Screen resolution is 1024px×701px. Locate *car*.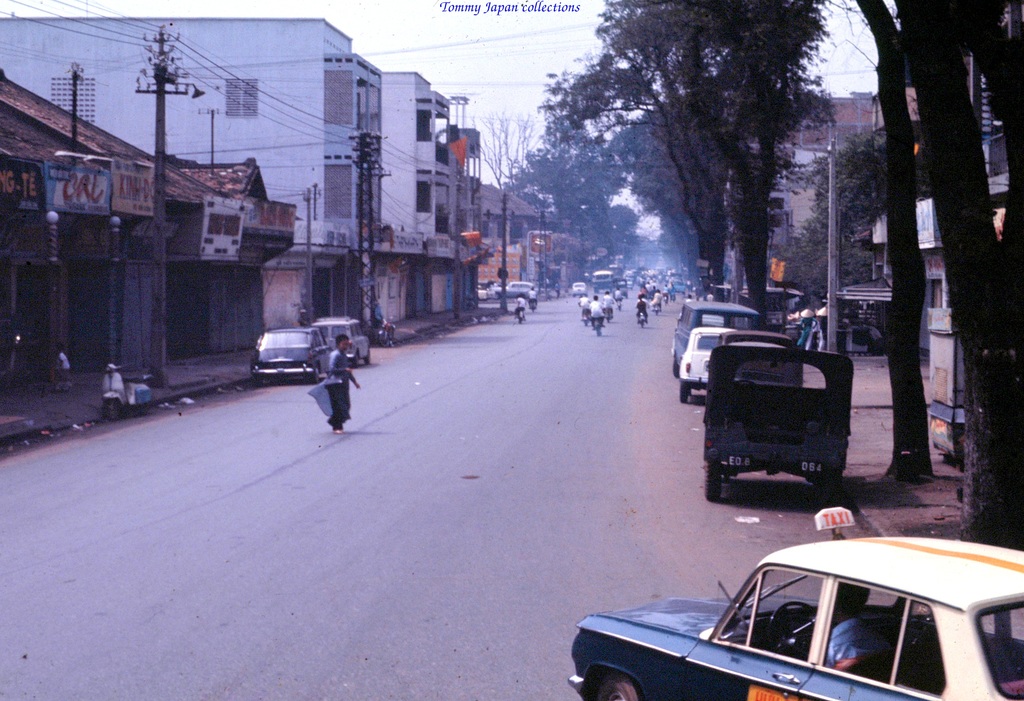
{"left": 712, "top": 326, "right": 803, "bottom": 382}.
